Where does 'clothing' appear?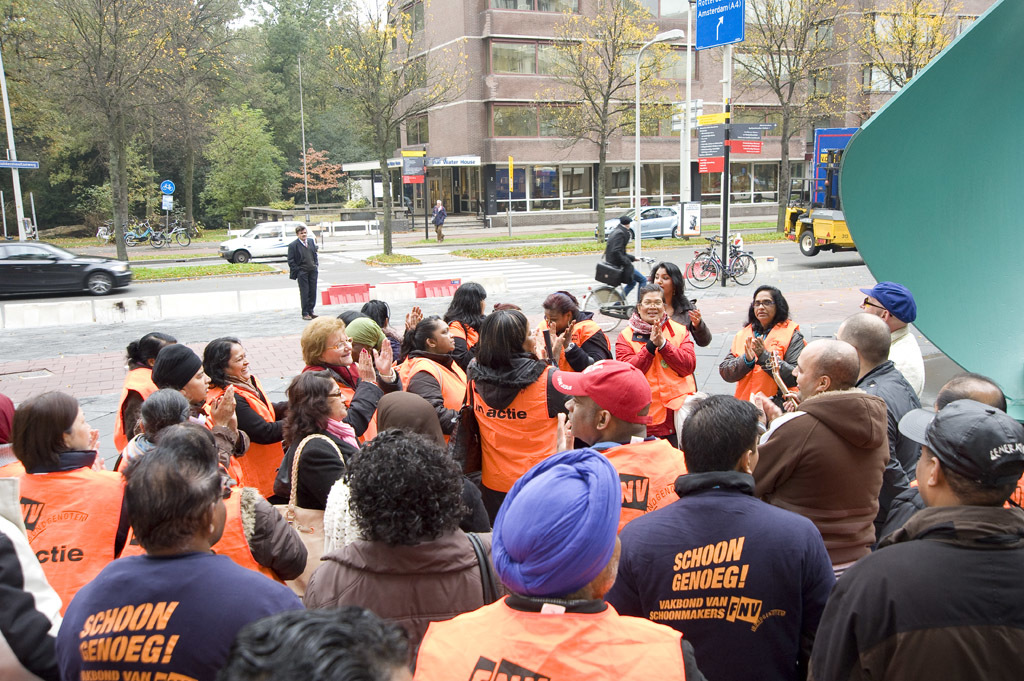
Appears at (671, 295, 713, 349).
